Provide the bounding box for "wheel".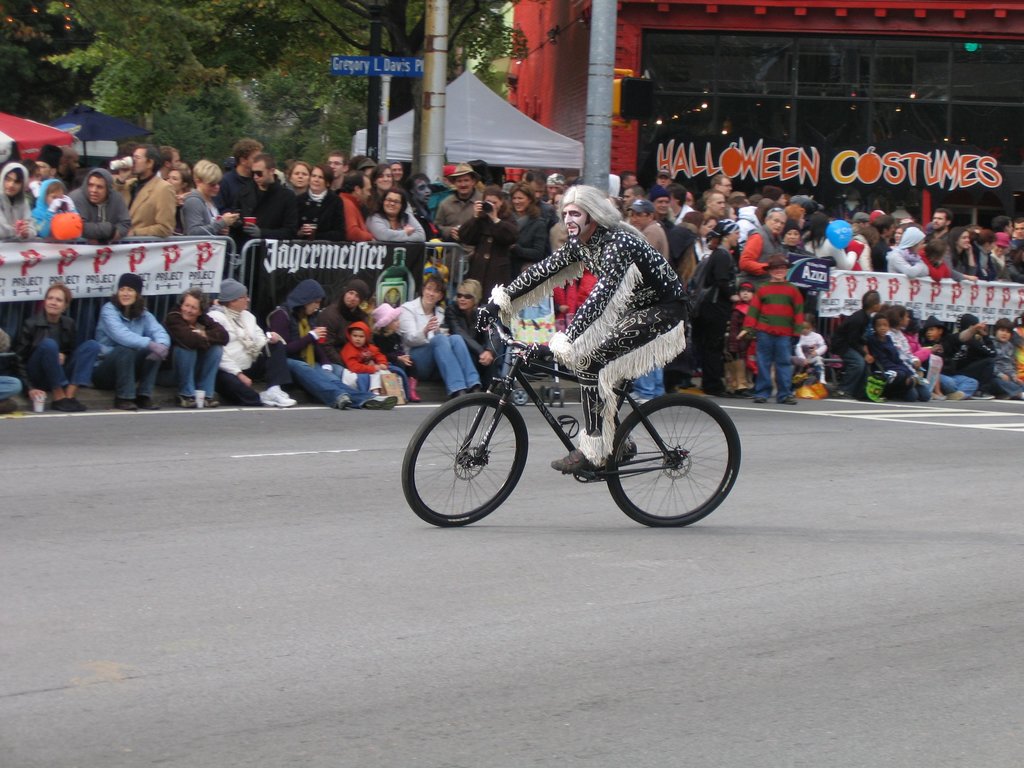
l=402, t=394, r=531, b=527.
